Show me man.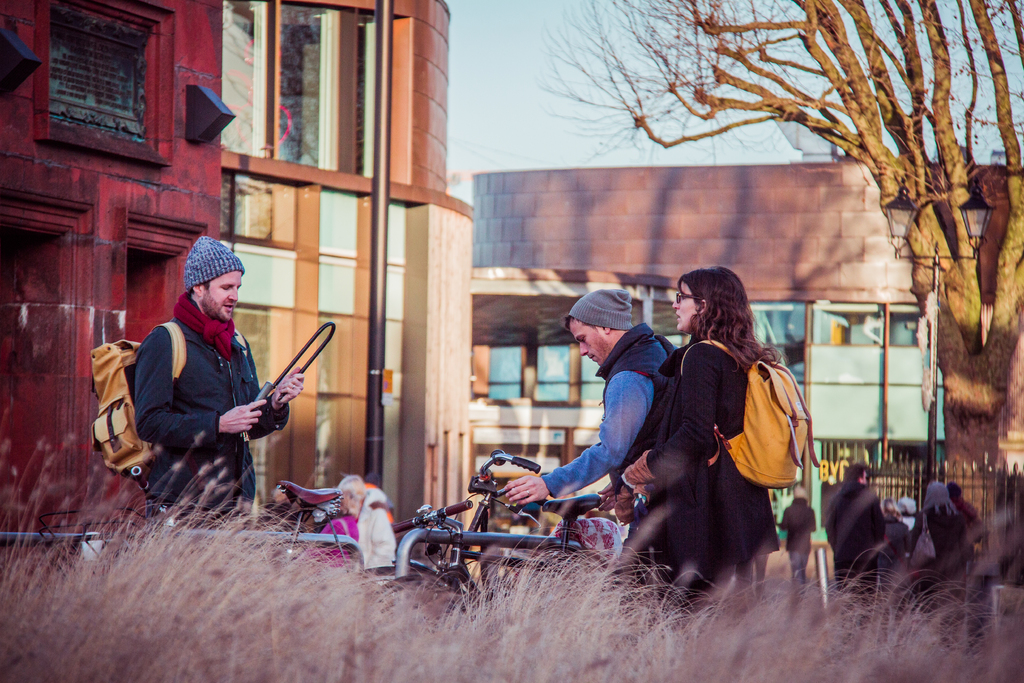
man is here: select_region(827, 464, 884, 629).
